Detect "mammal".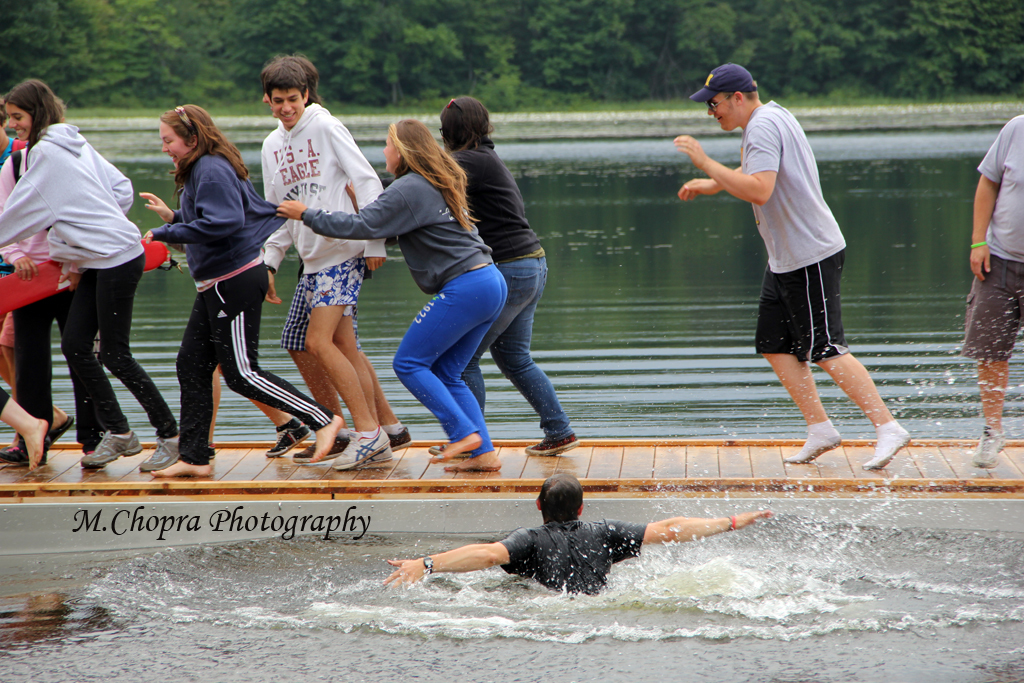
Detected at crop(140, 101, 348, 478).
